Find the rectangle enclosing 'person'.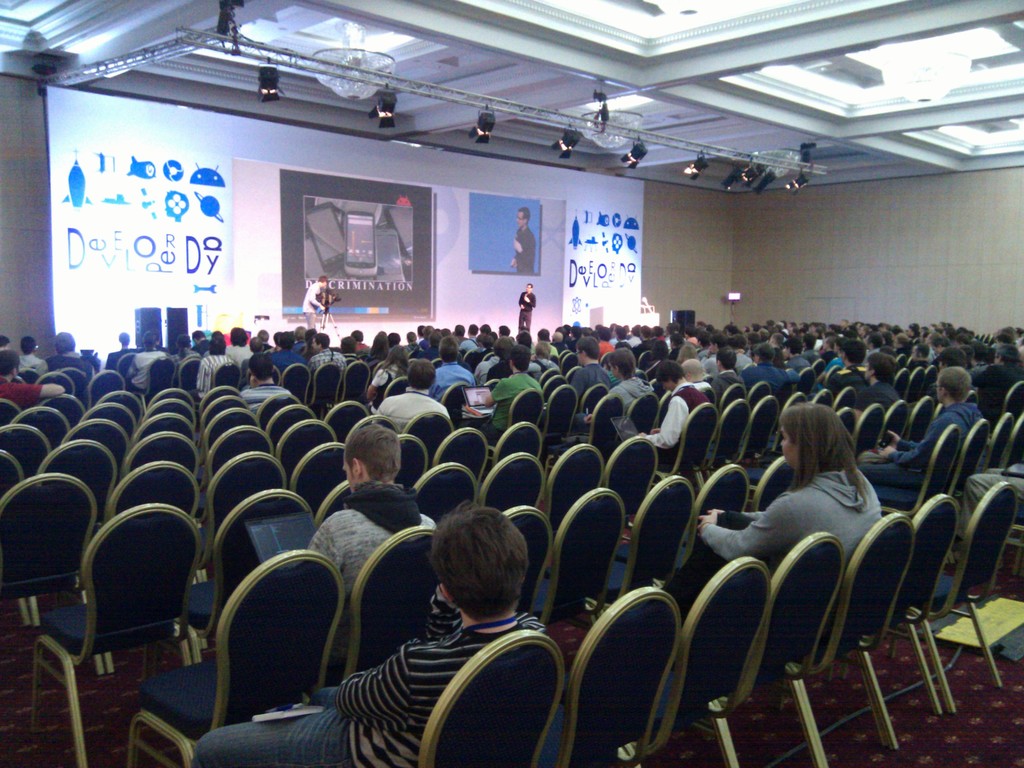
{"x1": 721, "y1": 404, "x2": 902, "y2": 607}.
